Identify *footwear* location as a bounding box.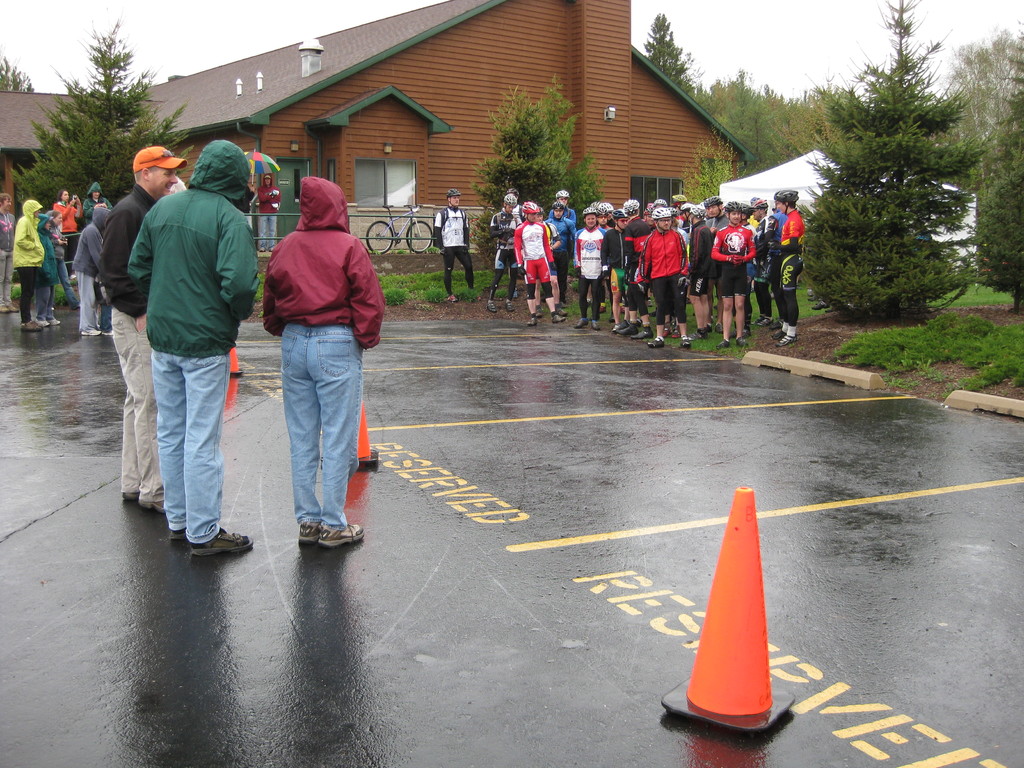
crop(600, 300, 609, 310).
